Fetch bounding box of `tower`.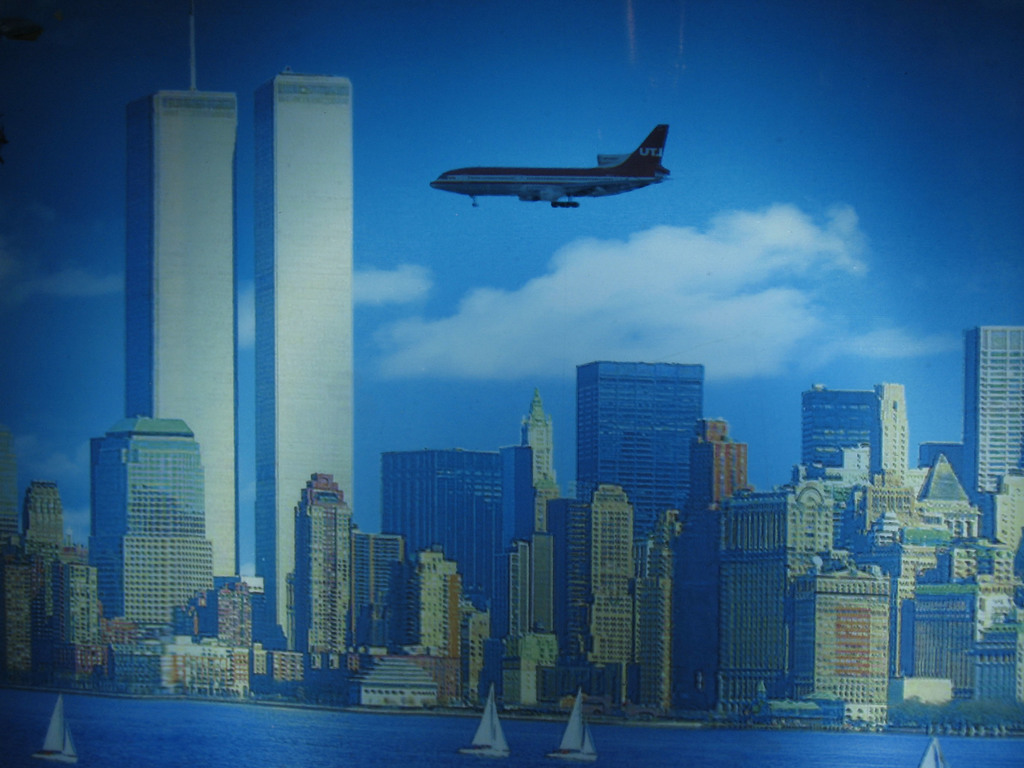
Bbox: bbox=[525, 392, 557, 532].
